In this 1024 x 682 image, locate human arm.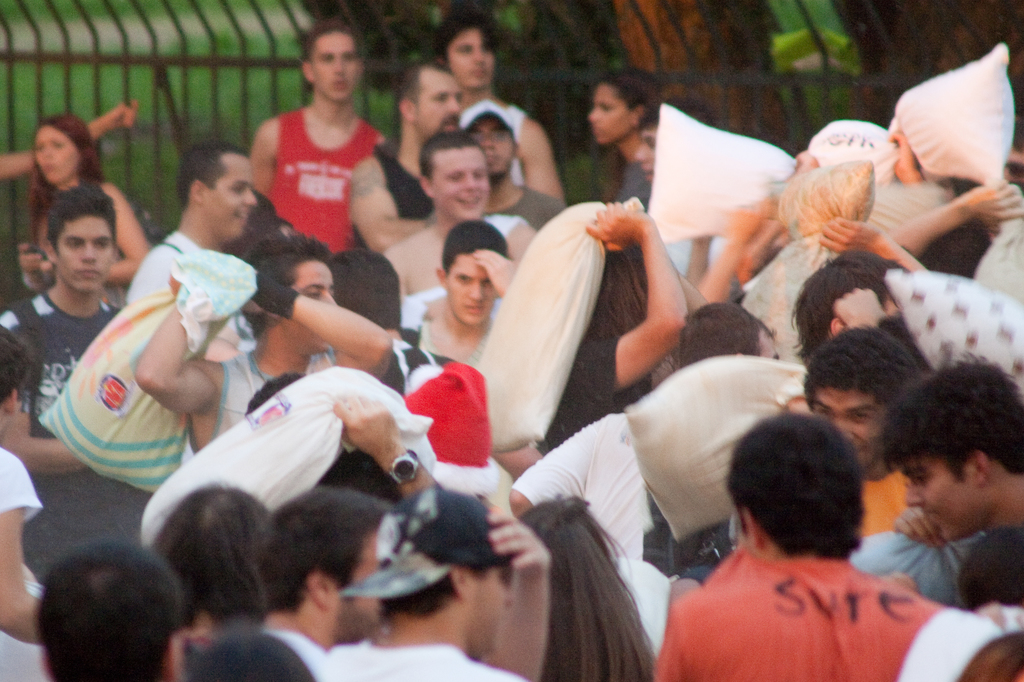
Bounding box: 502:108:563:199.
